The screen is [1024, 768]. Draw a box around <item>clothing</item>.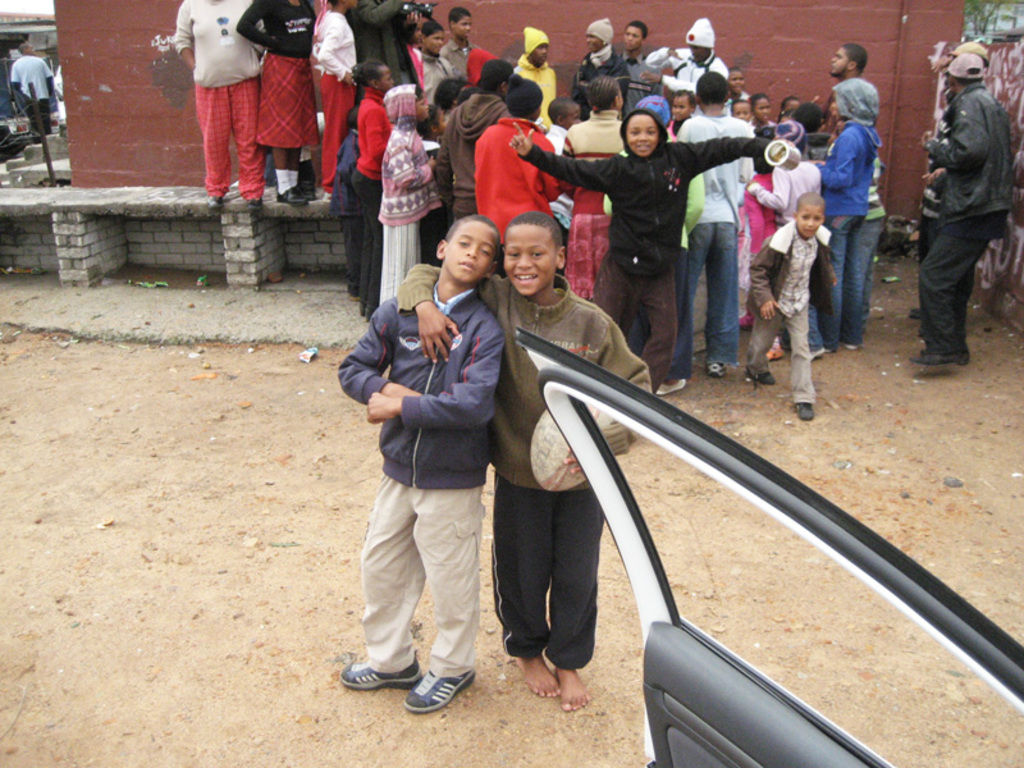
select_region(344, 246, 513, 696).
